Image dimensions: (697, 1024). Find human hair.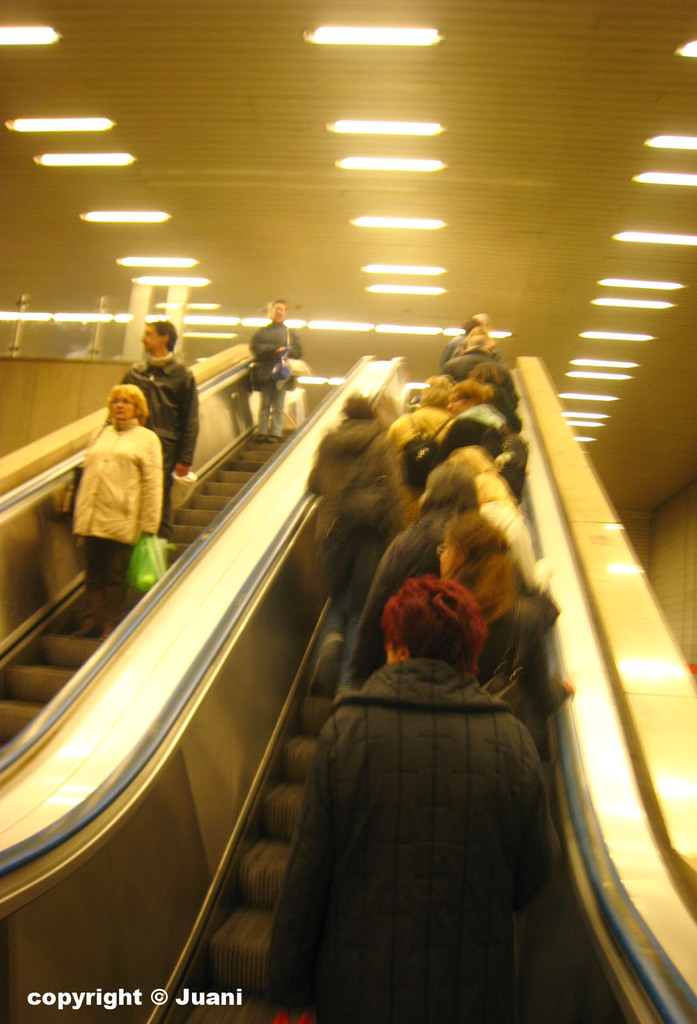
l=470, t=363, r=506, b=382.
